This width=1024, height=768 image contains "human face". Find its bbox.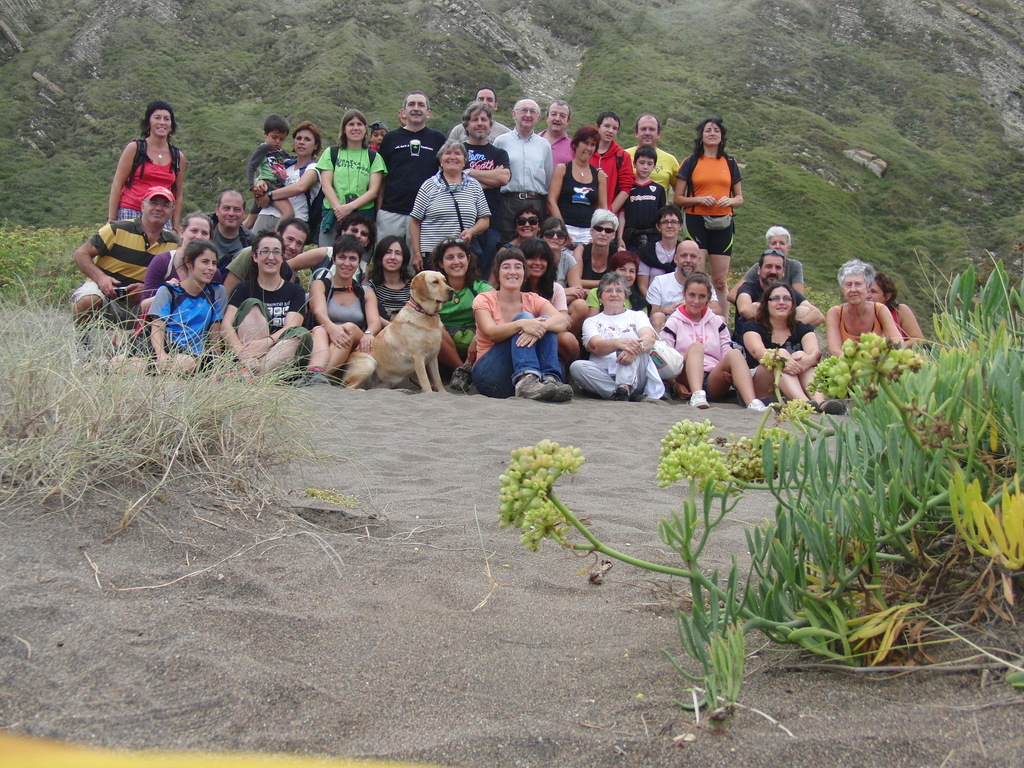
497,257,525,289.
